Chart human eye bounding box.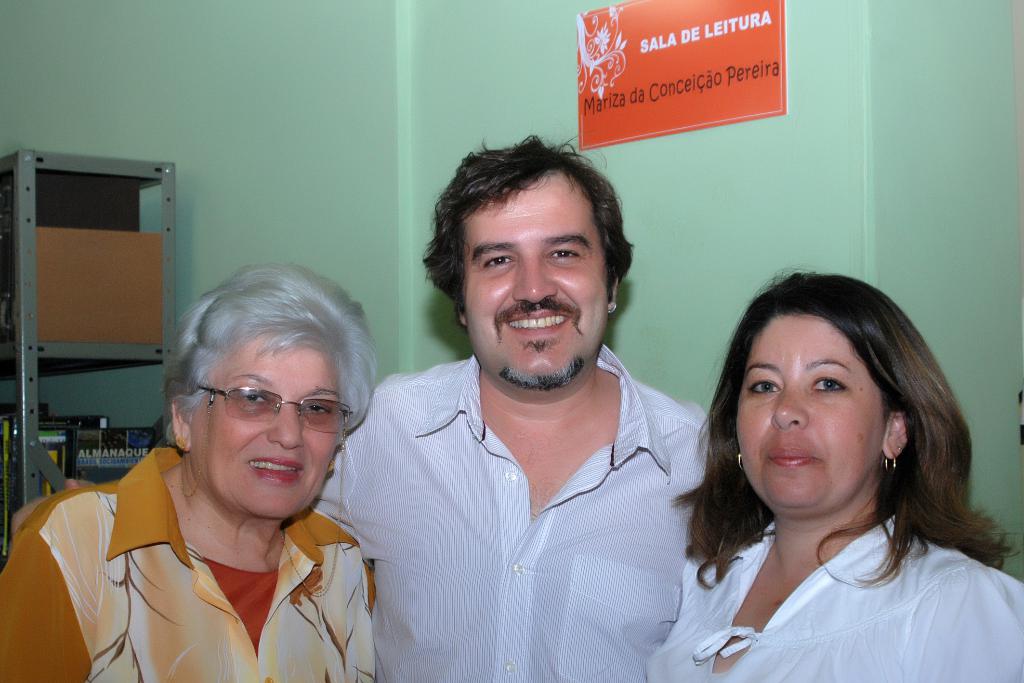
Charted: [left=236, top=388, right=270, bottom=411].
